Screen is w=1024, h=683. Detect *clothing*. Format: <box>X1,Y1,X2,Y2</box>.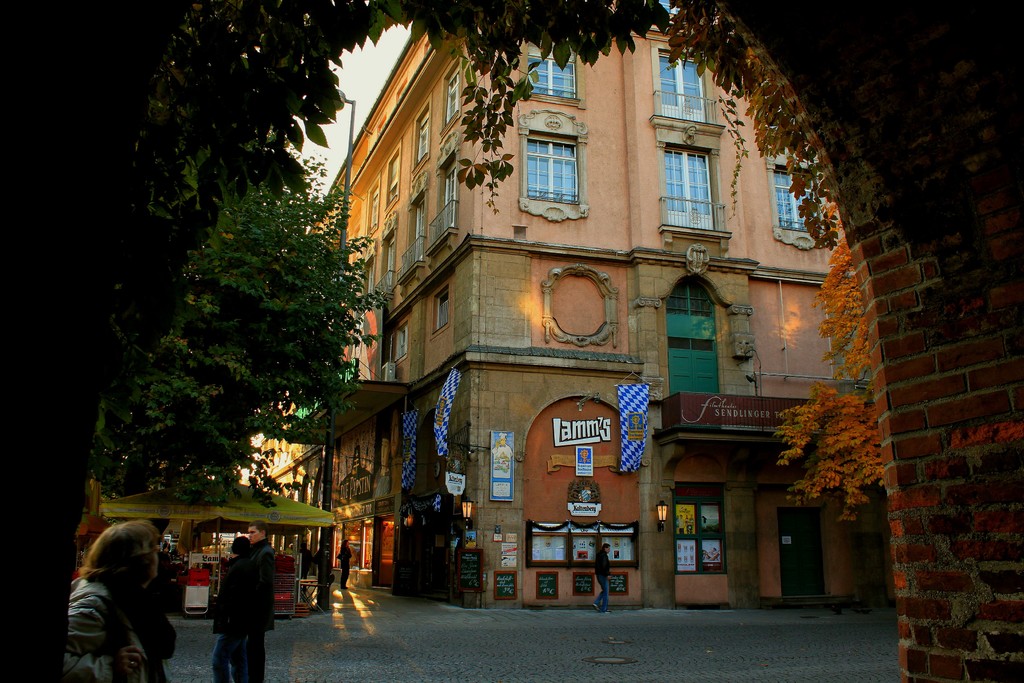
<box>214,536,273,682</box>.
